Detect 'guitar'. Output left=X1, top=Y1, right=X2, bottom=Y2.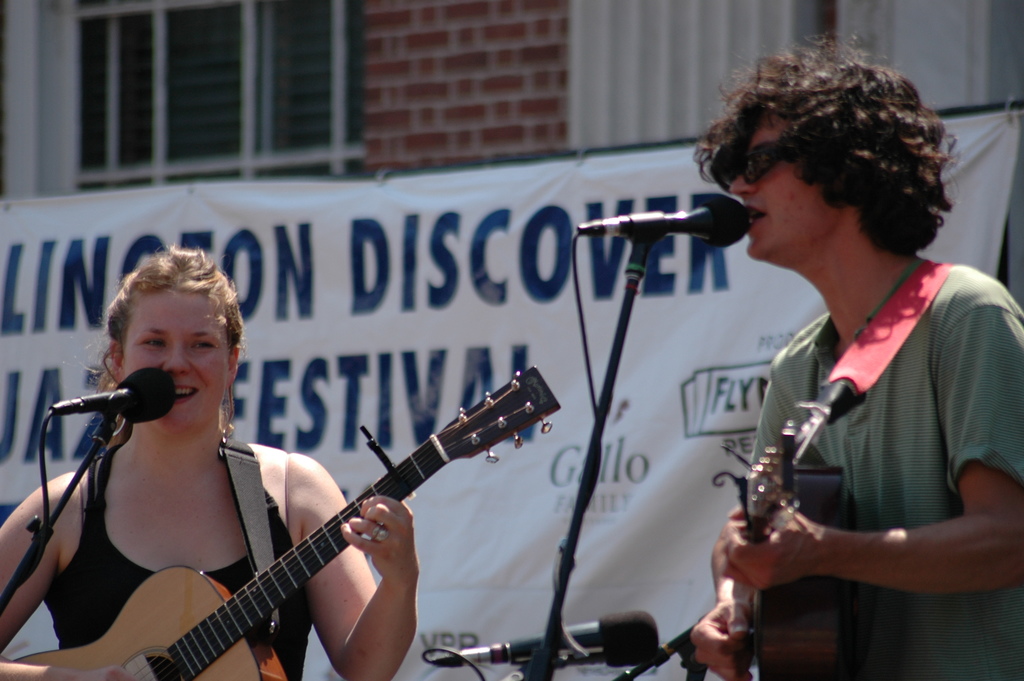
left=1, top=363, right=563, bottom=680.
